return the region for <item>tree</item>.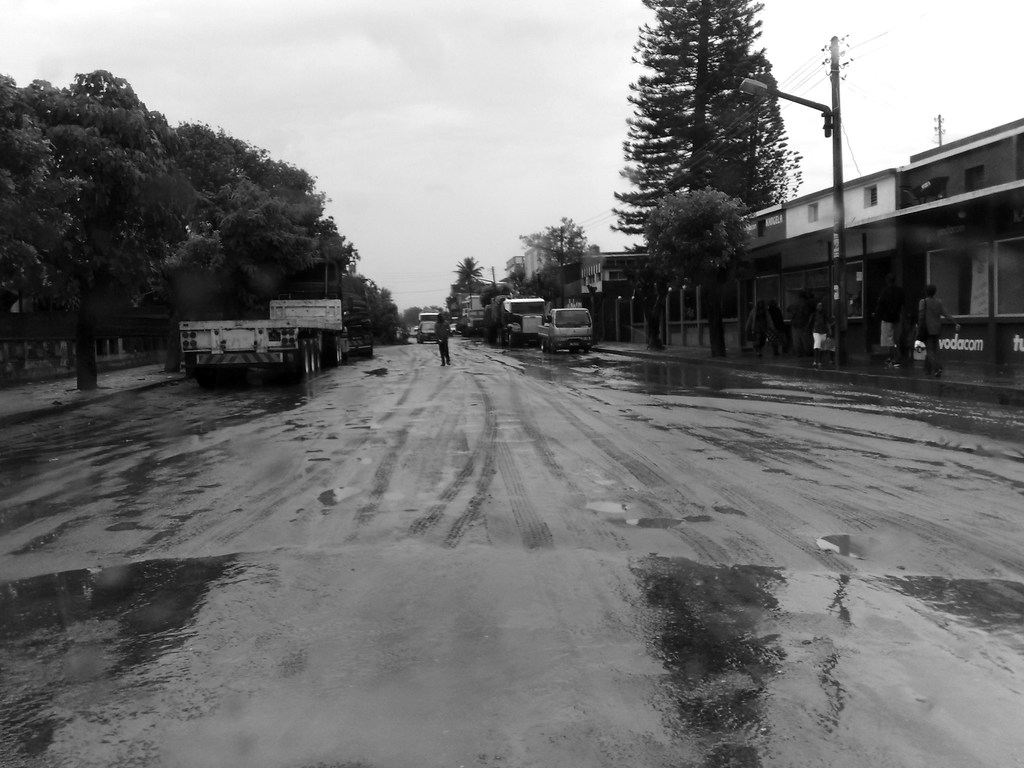
403, 308, 440, 336.
